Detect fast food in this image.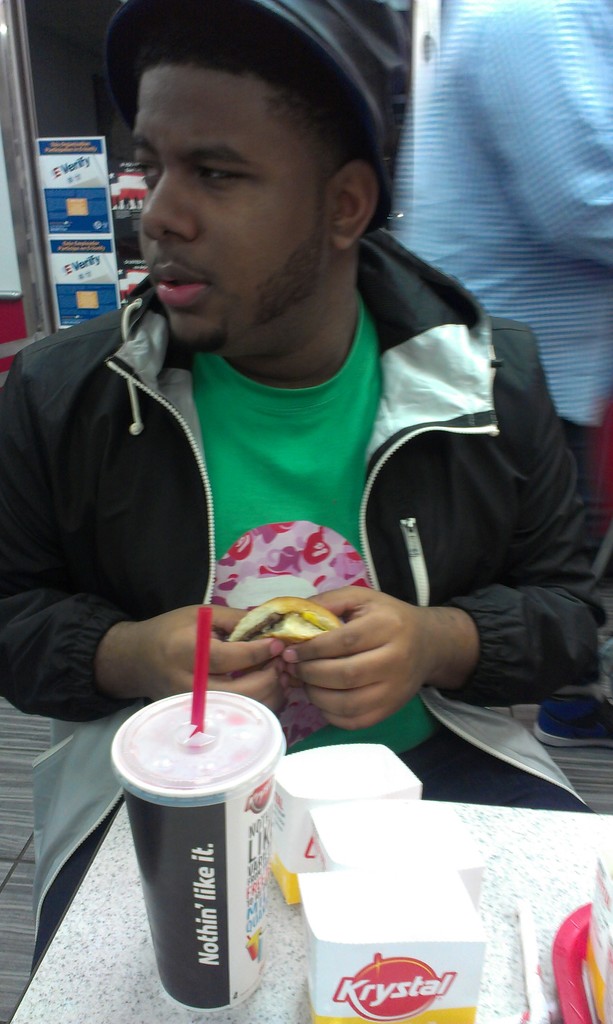
Detection: 226/592/342/644.
